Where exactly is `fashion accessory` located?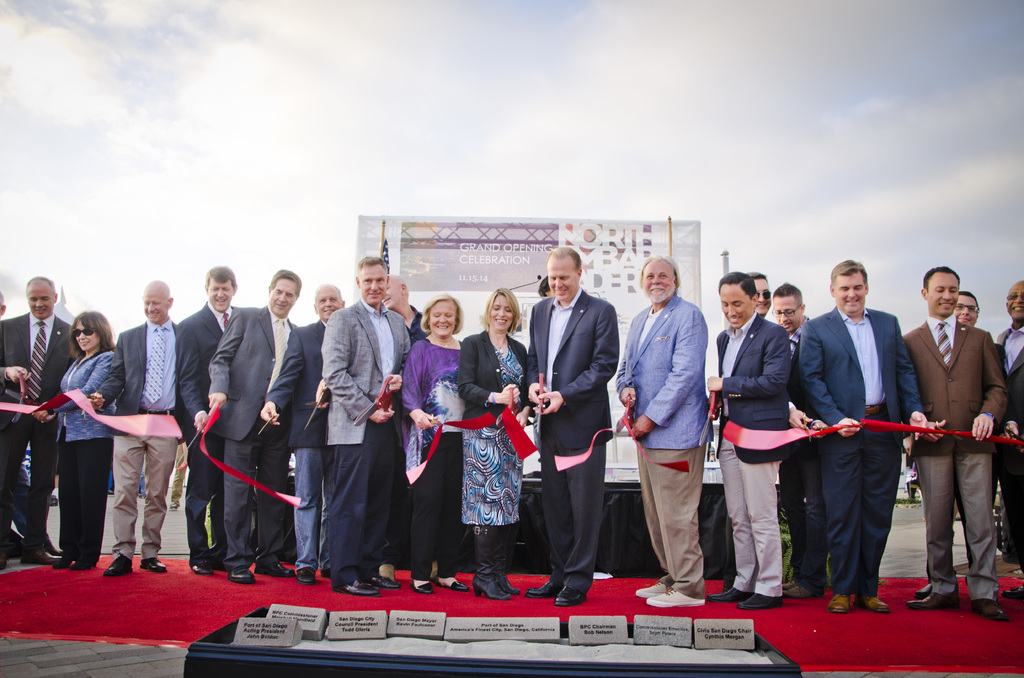
Its bounding box is (x1=142, y1=325, x2=166, y2=405).
